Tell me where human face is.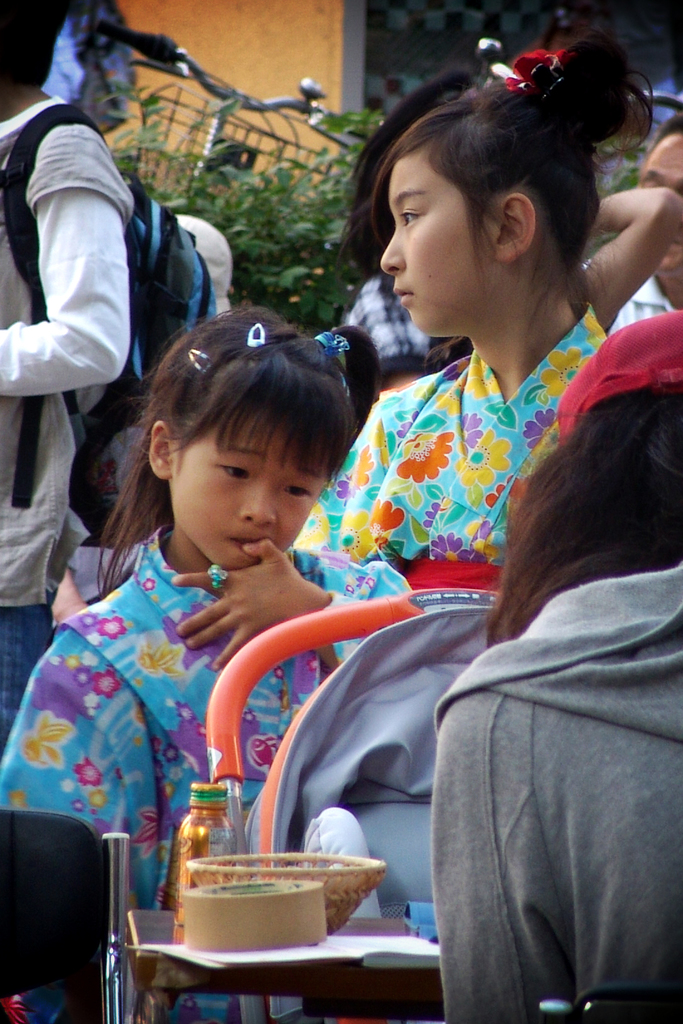
human face is at region(636, 129, 682, 267).
